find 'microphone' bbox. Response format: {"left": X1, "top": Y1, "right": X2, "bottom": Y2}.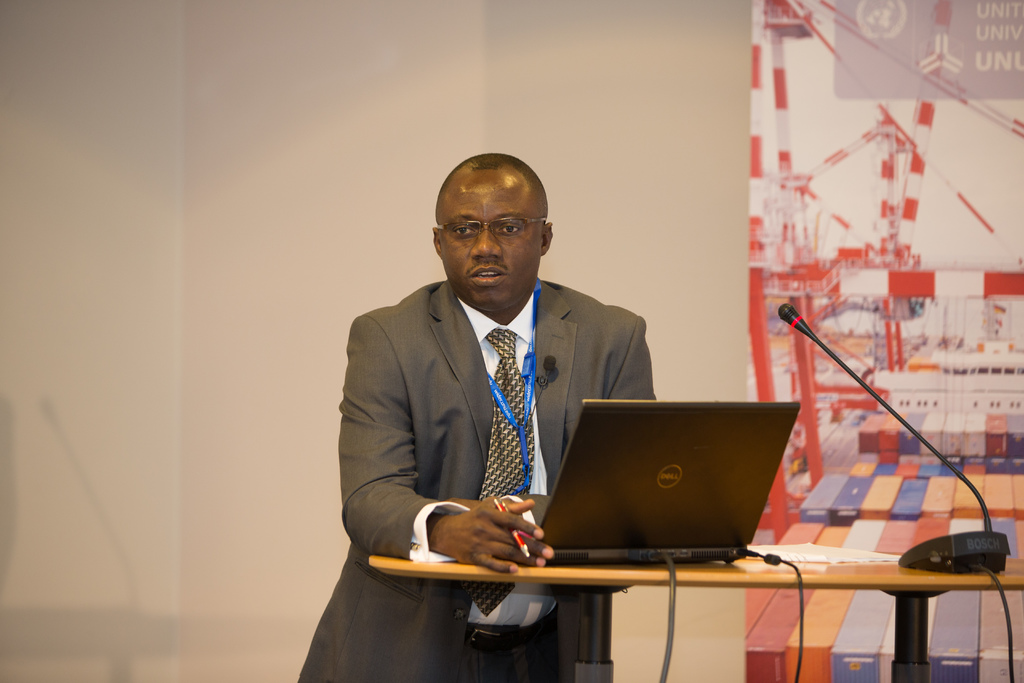
{"left": 772, "top": 295, "right": 1011, "bottom": 571}.
